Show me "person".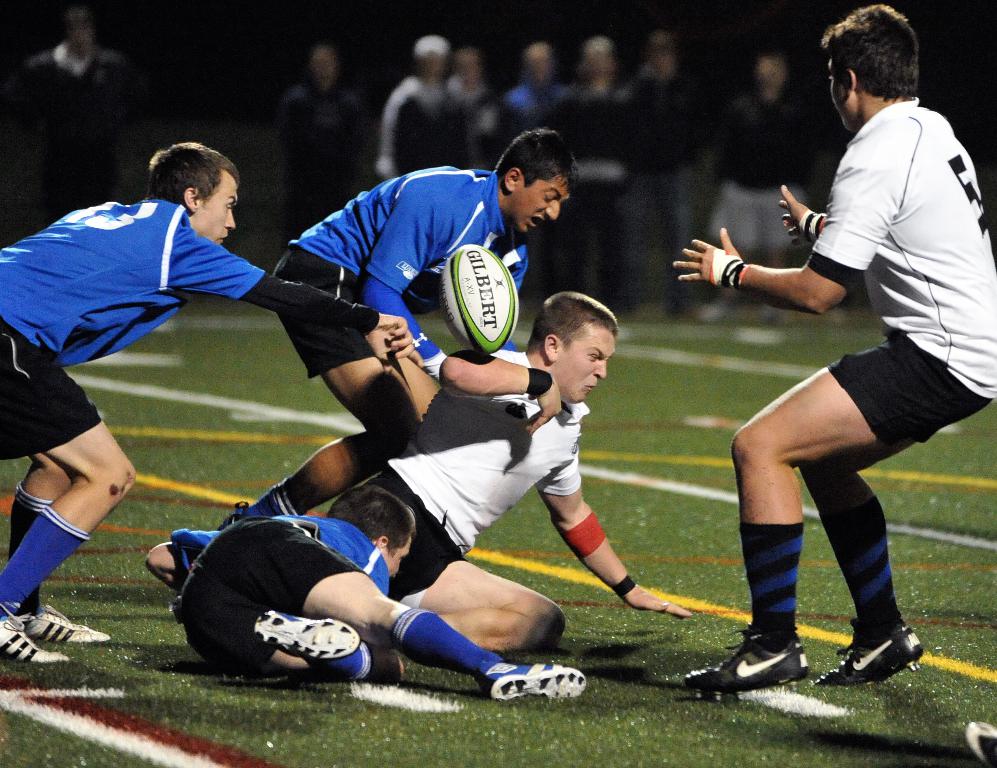
"person" is here: {"x1": 0, "y1": 140, "x2": 424, "y2": 661}.
